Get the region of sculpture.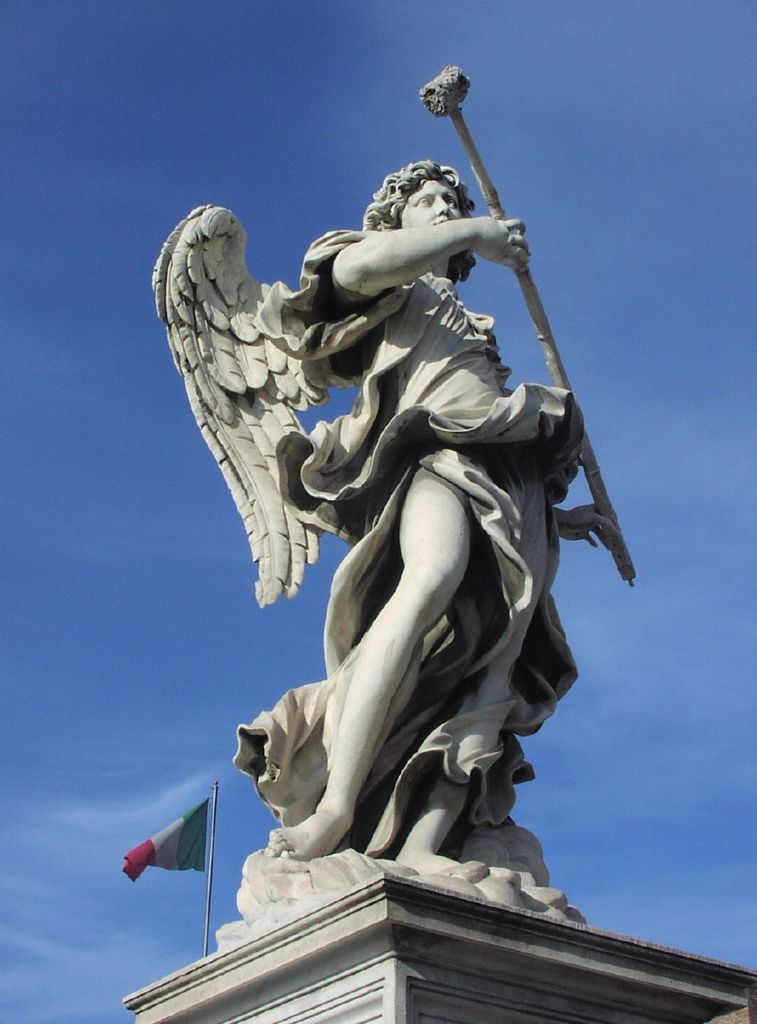
<bbox>174, 79, 635, 964</bbox>.
